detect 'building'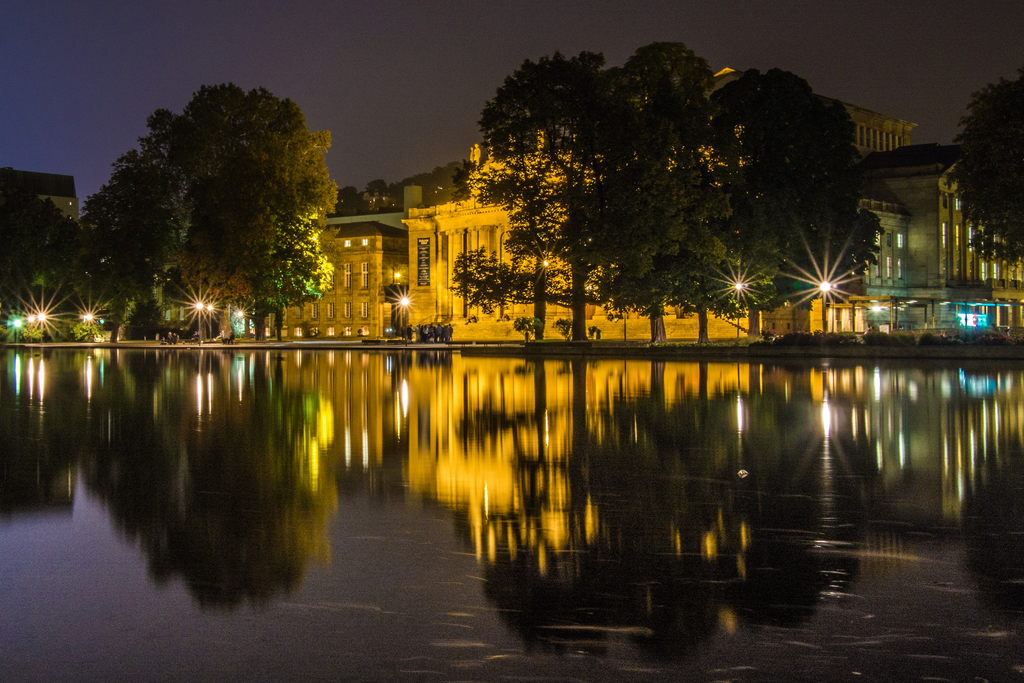
262, 104, 1023, 340
